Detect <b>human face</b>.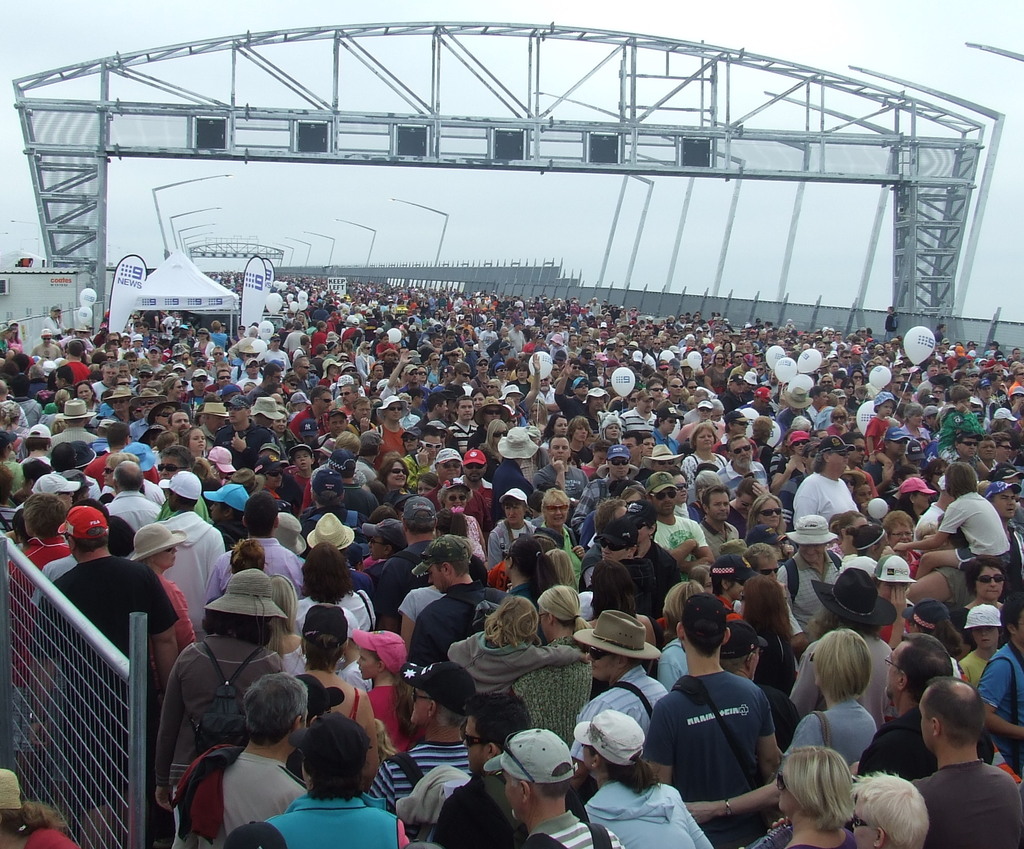
Detected at [left=732, top=380, right=744, bottom=393].
